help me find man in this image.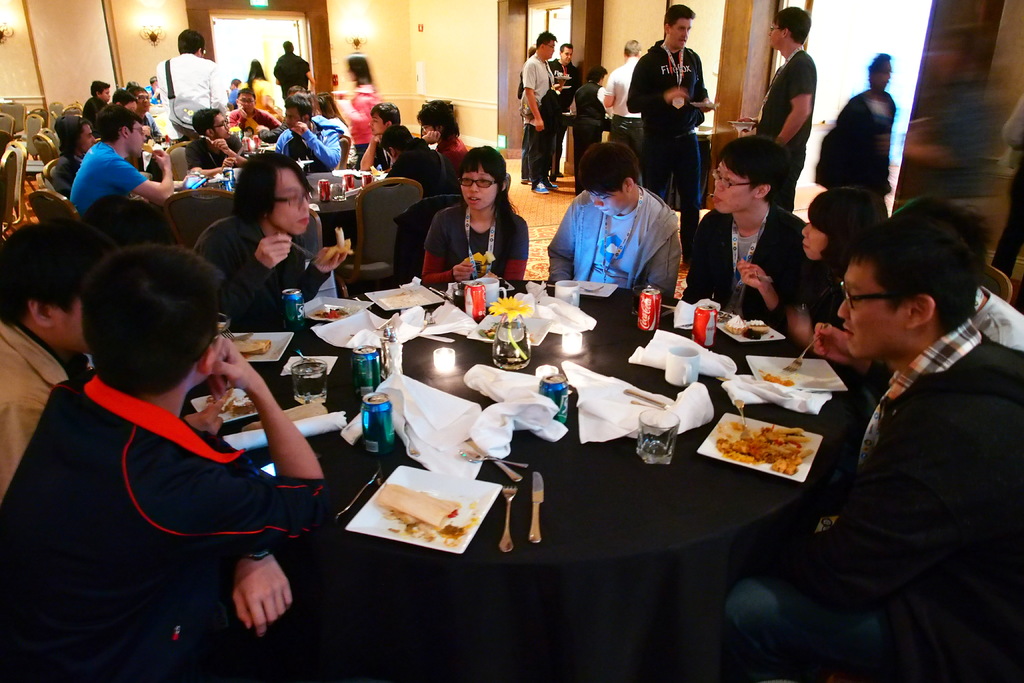
Found it: l=189, t=111, r=244, b=174.
